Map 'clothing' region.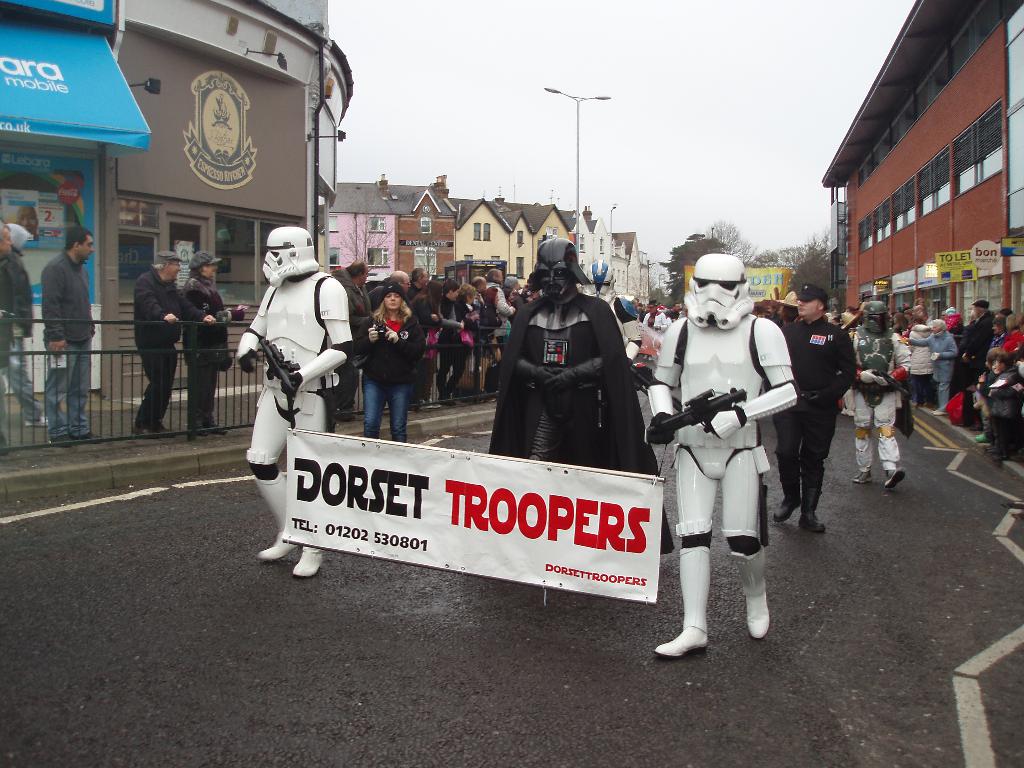
Mapped to {"x1": 138, "y1": 352, "x2": 172, "y2": 444}.
